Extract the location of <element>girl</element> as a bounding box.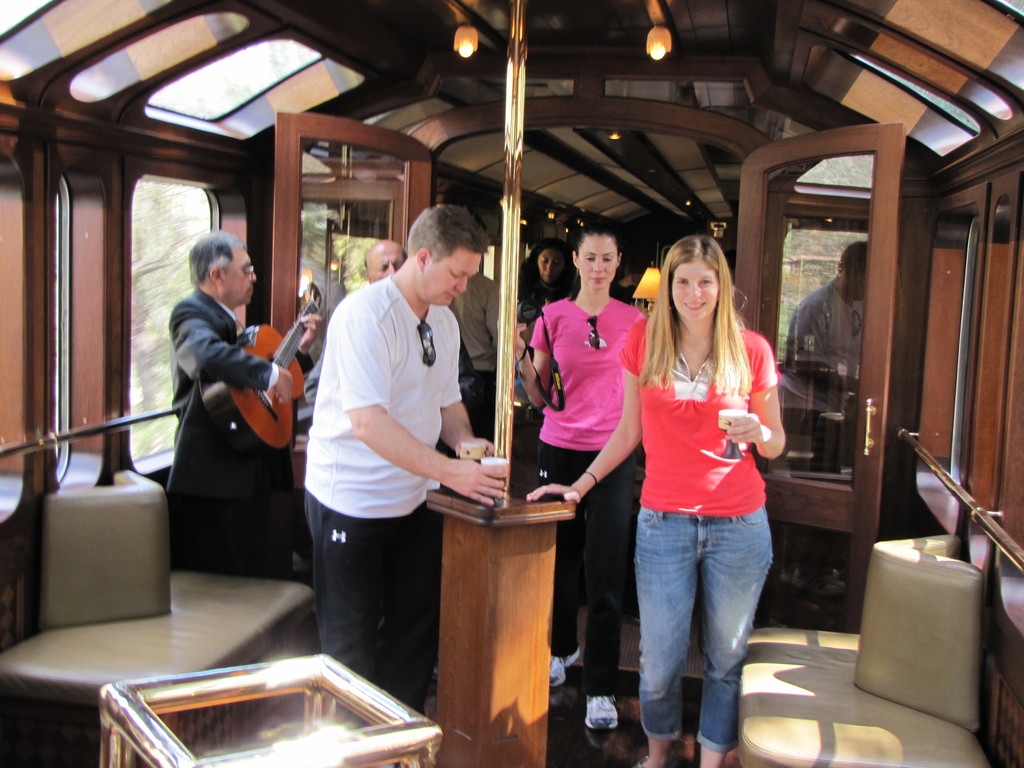
left=513, top=228, right=643, bottom=728.
